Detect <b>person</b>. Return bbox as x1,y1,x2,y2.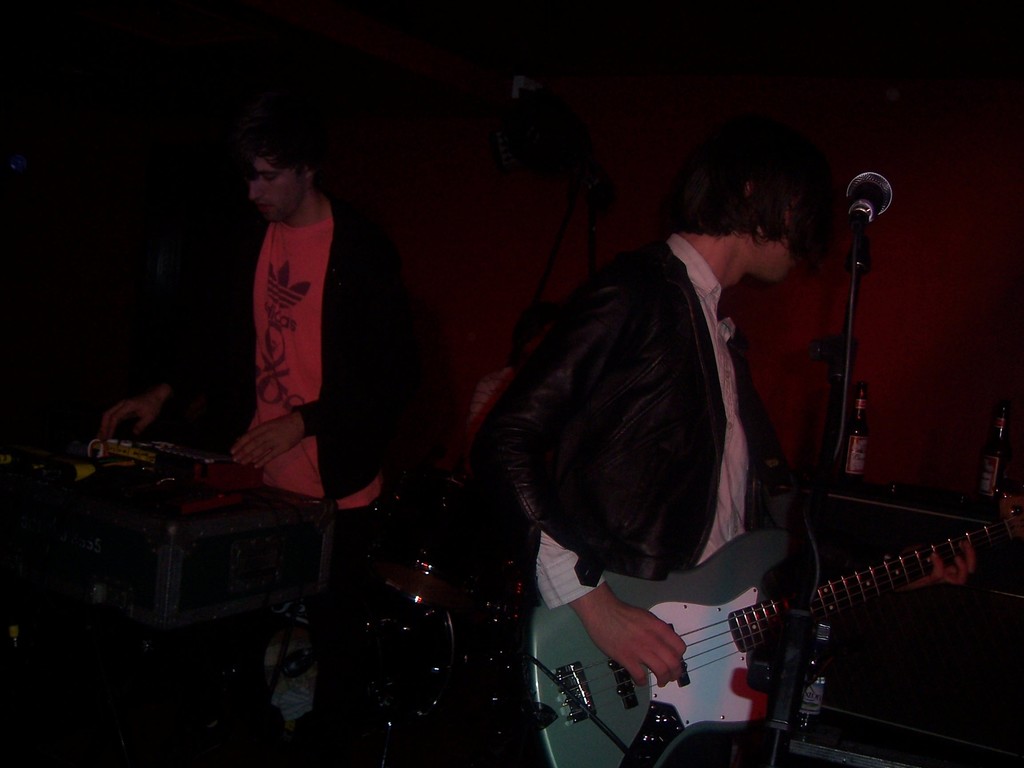
202,88,380,570.
